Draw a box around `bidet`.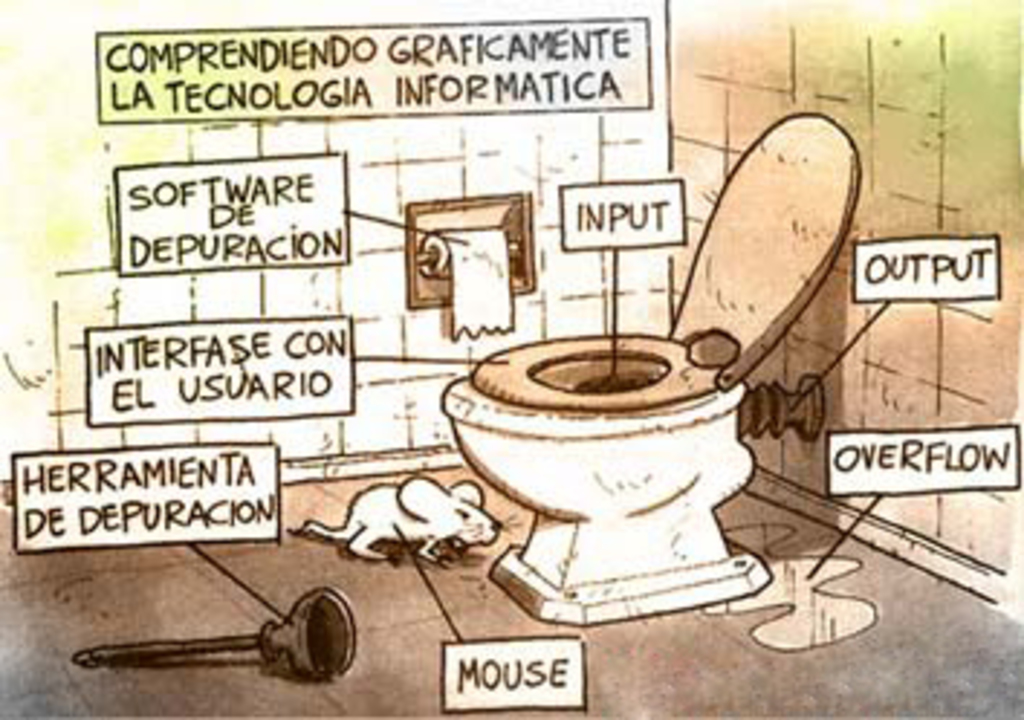
[437,341,729,625].
